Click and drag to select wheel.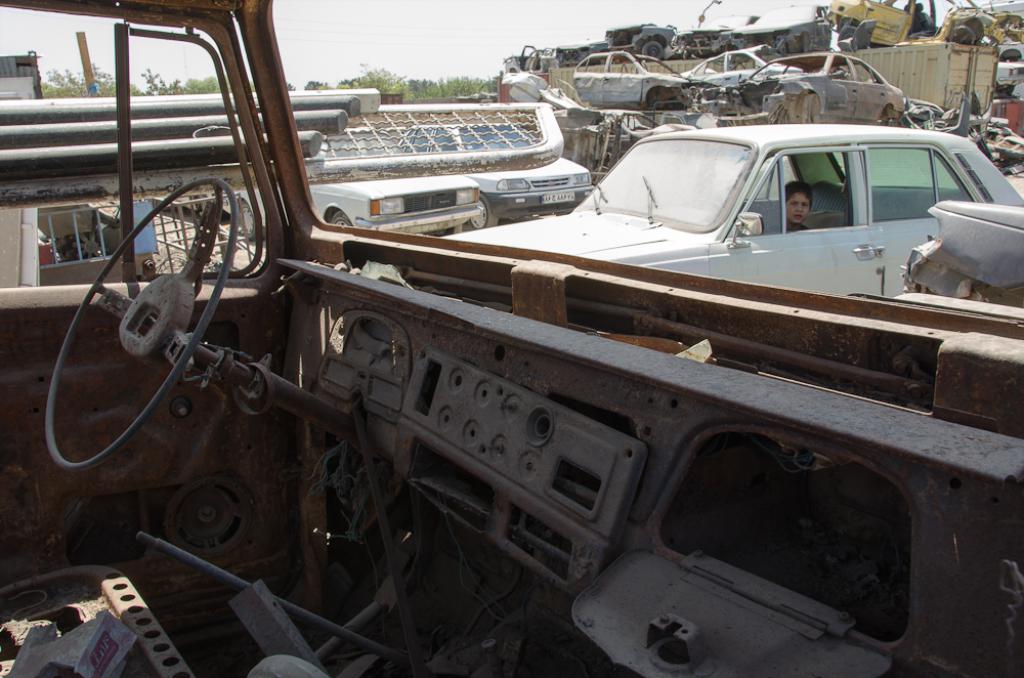
Selection: box=[238, 200, 267, 241].
